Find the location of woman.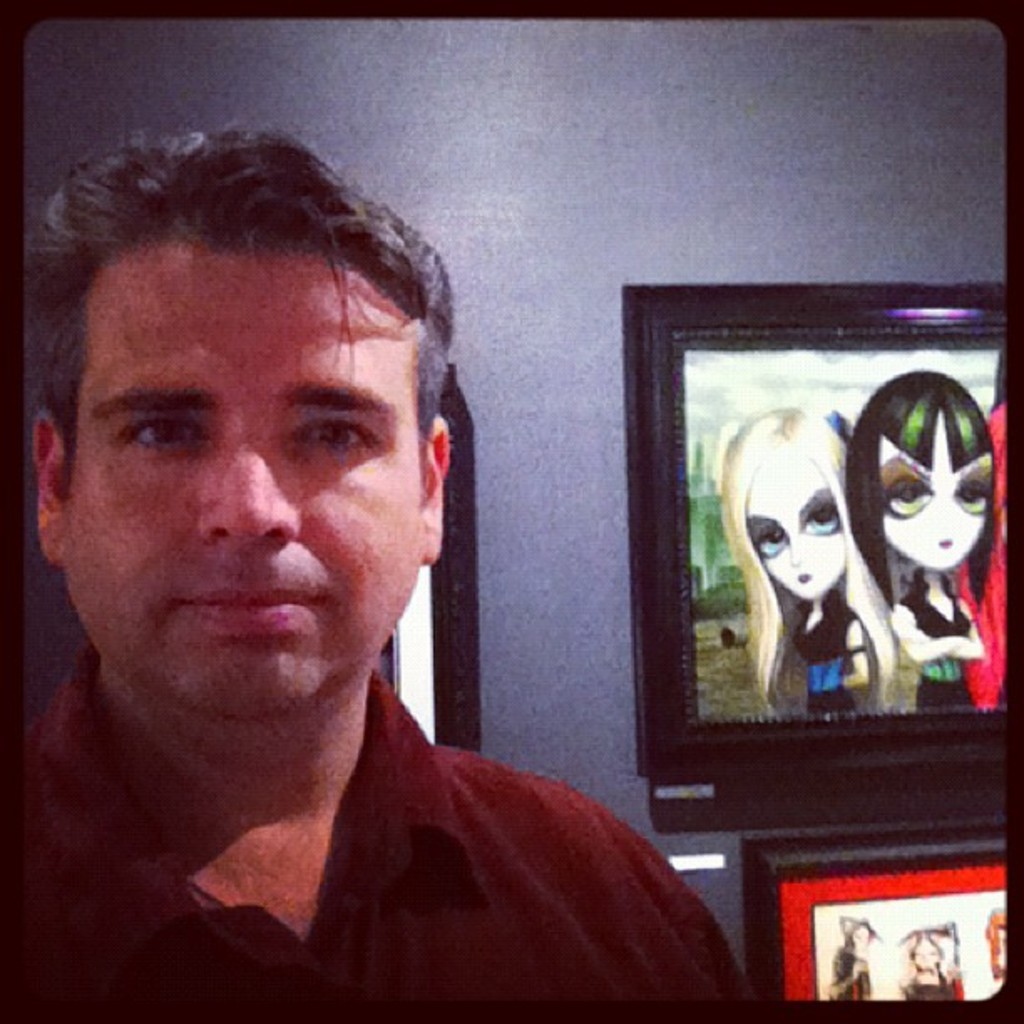
Location: 719 413 897 709.
